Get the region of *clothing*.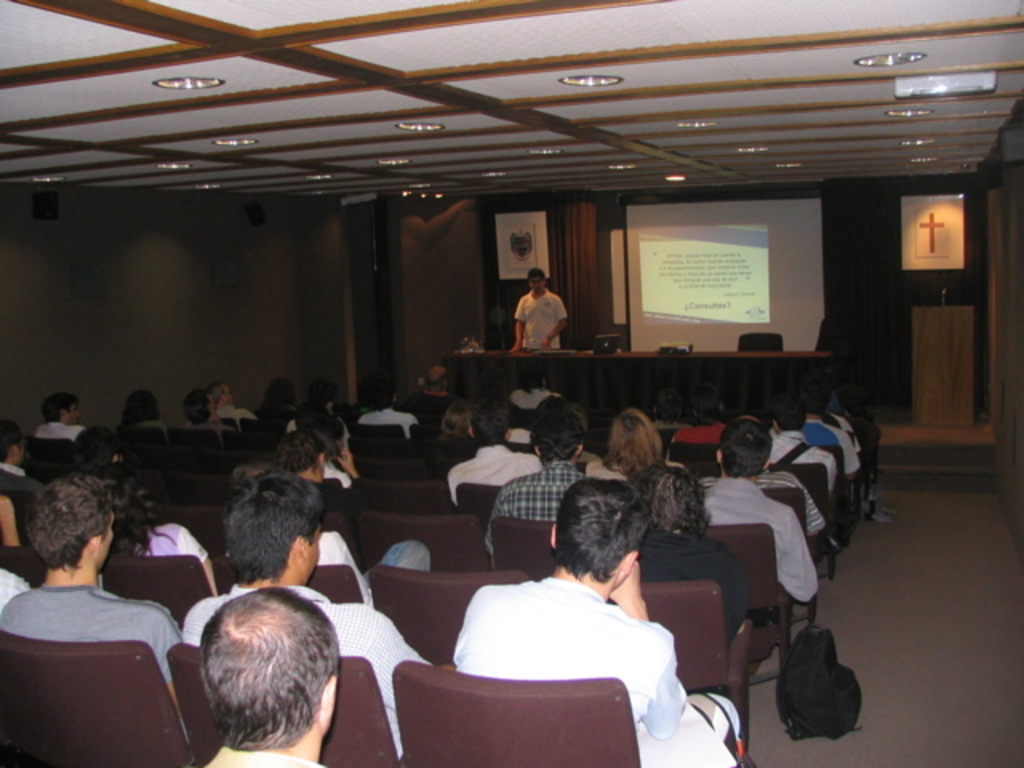
box(798, 418, 854, 469).
